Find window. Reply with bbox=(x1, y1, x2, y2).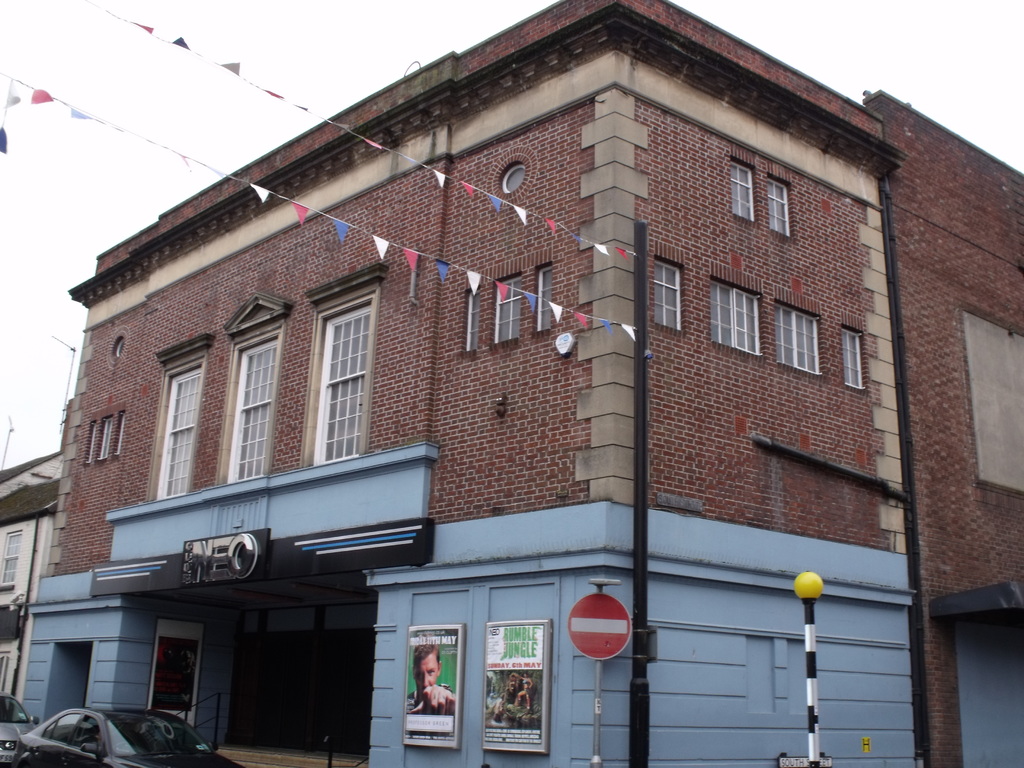
bbox=(534, 269, 554, 335).
